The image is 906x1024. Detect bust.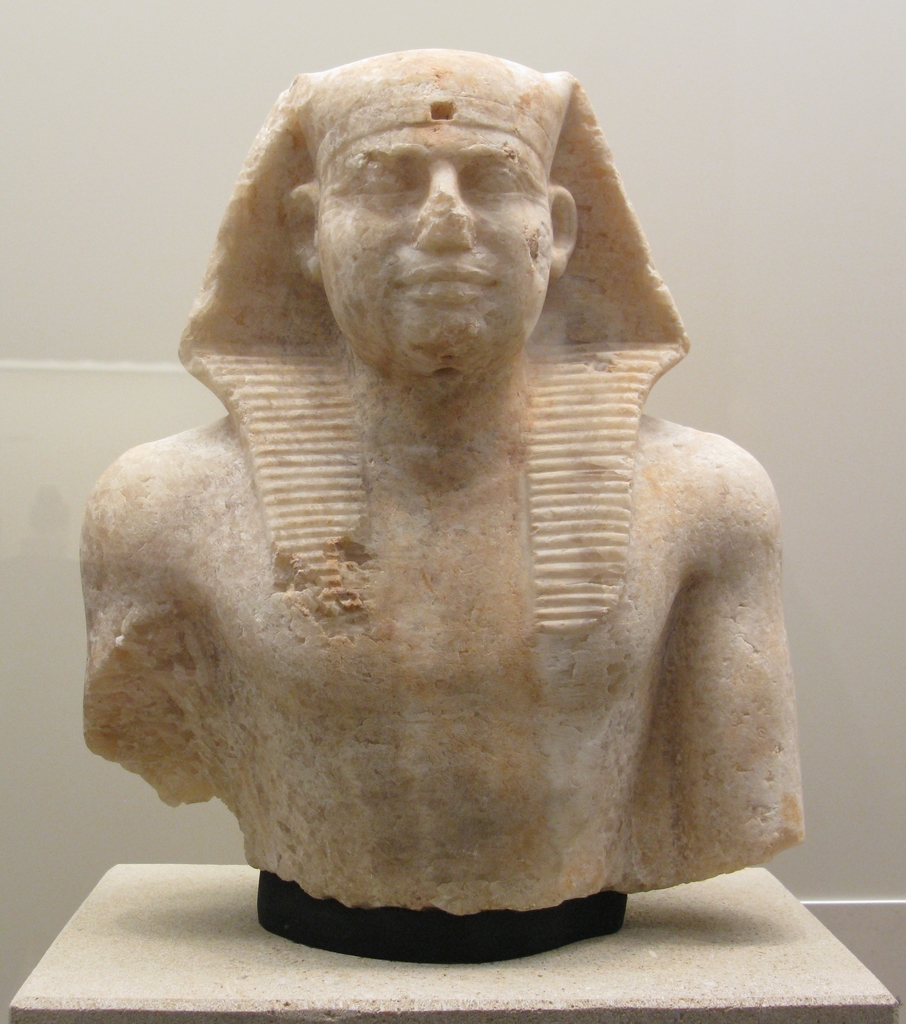
Detection: <bbox>85, 49, 806, 919</bbox>.
